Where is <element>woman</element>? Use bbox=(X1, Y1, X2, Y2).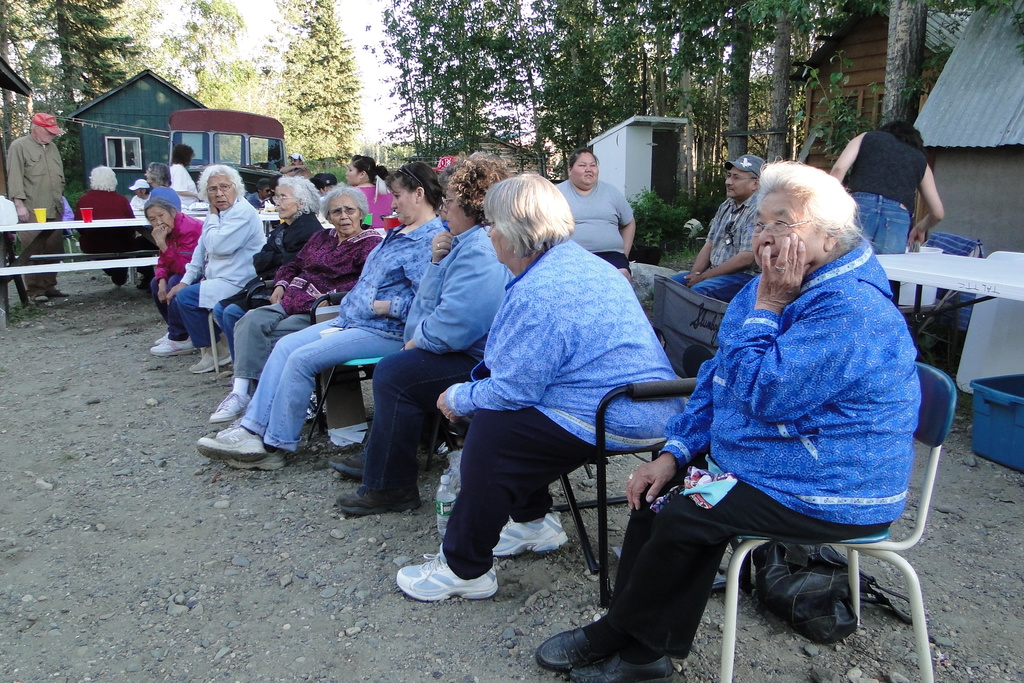
bbox=(213, 178, 327, 361).
